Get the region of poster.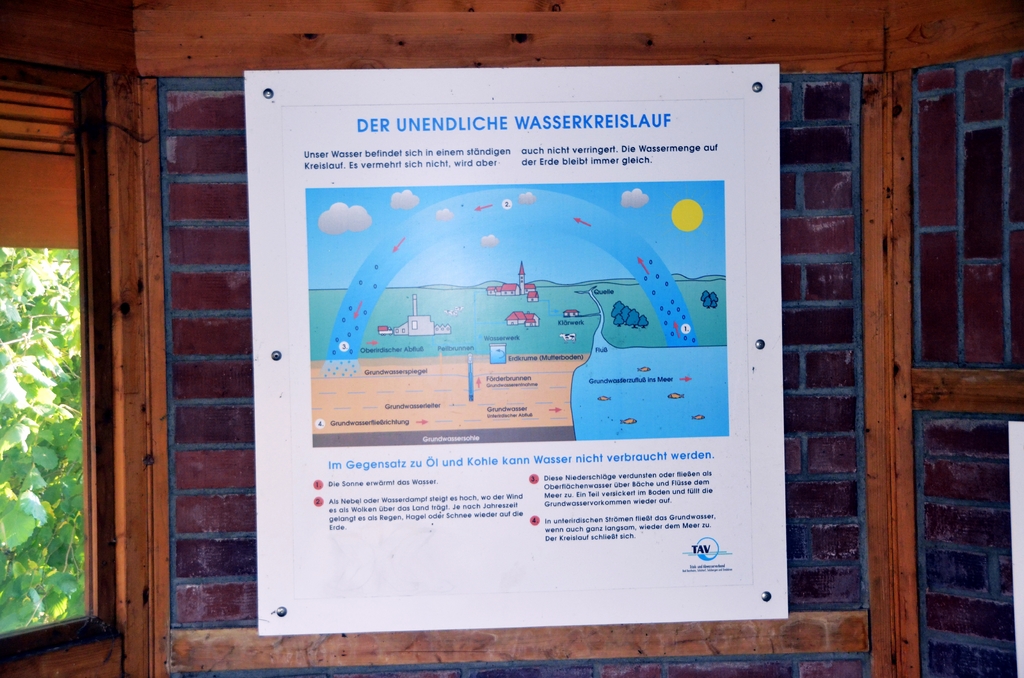
detection(244, 62, 784, 633).
